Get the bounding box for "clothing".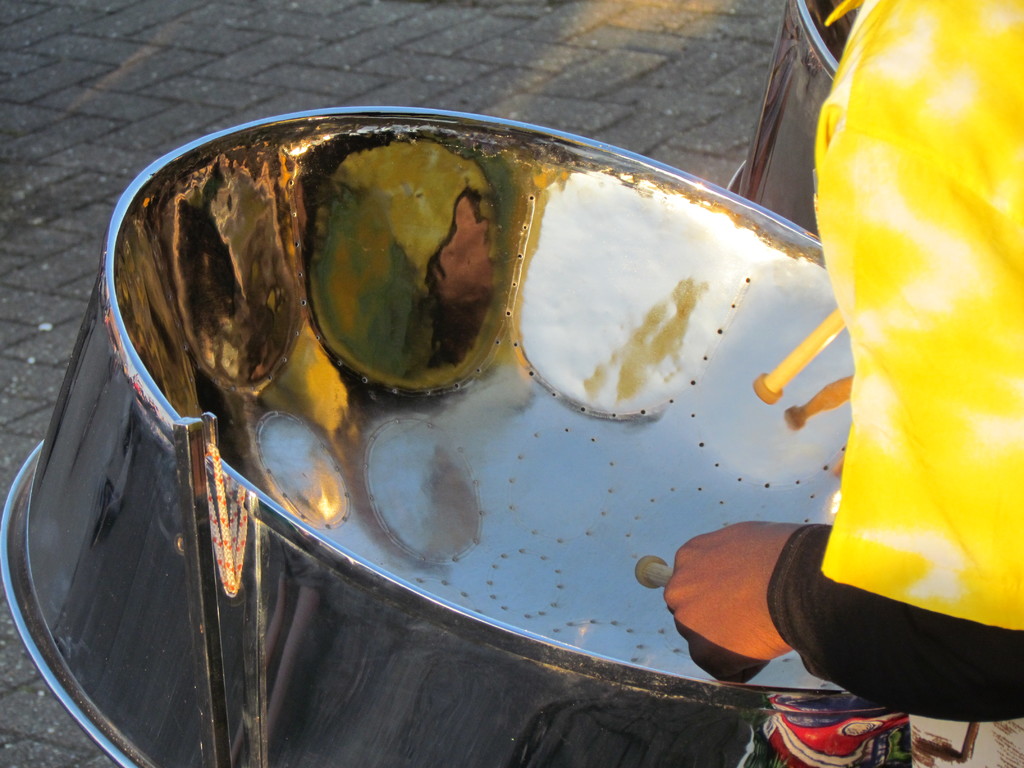
Rect(778, 13, 1021, 698).
